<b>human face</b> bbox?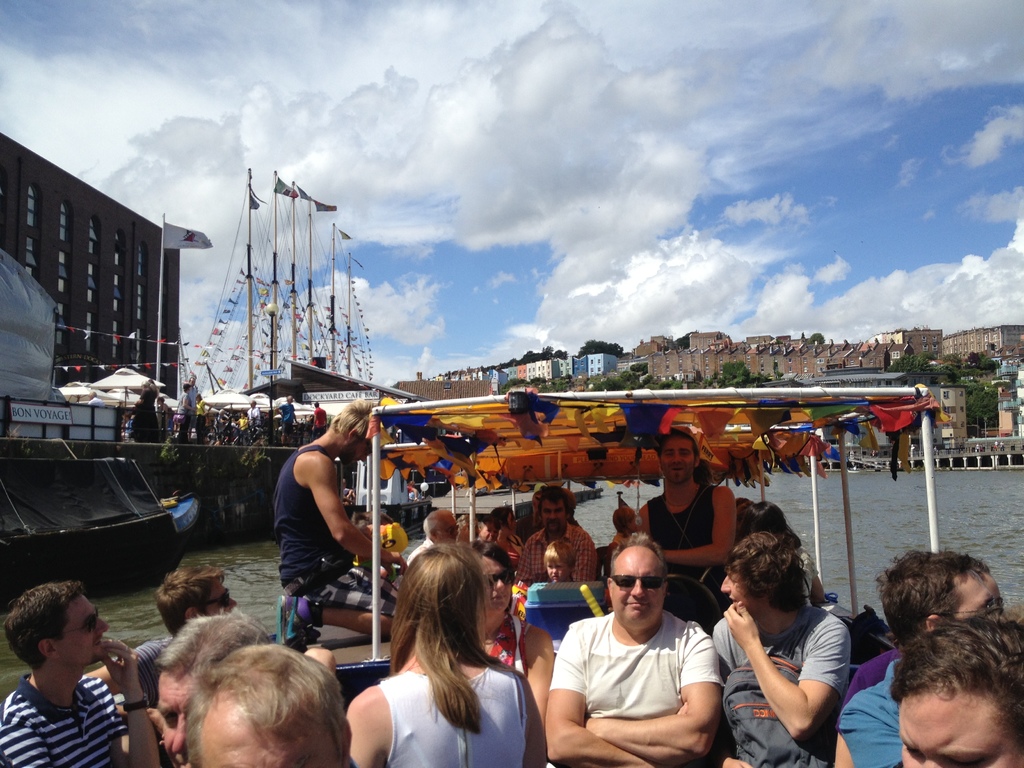
BBox(506, 514, 523, 535)
